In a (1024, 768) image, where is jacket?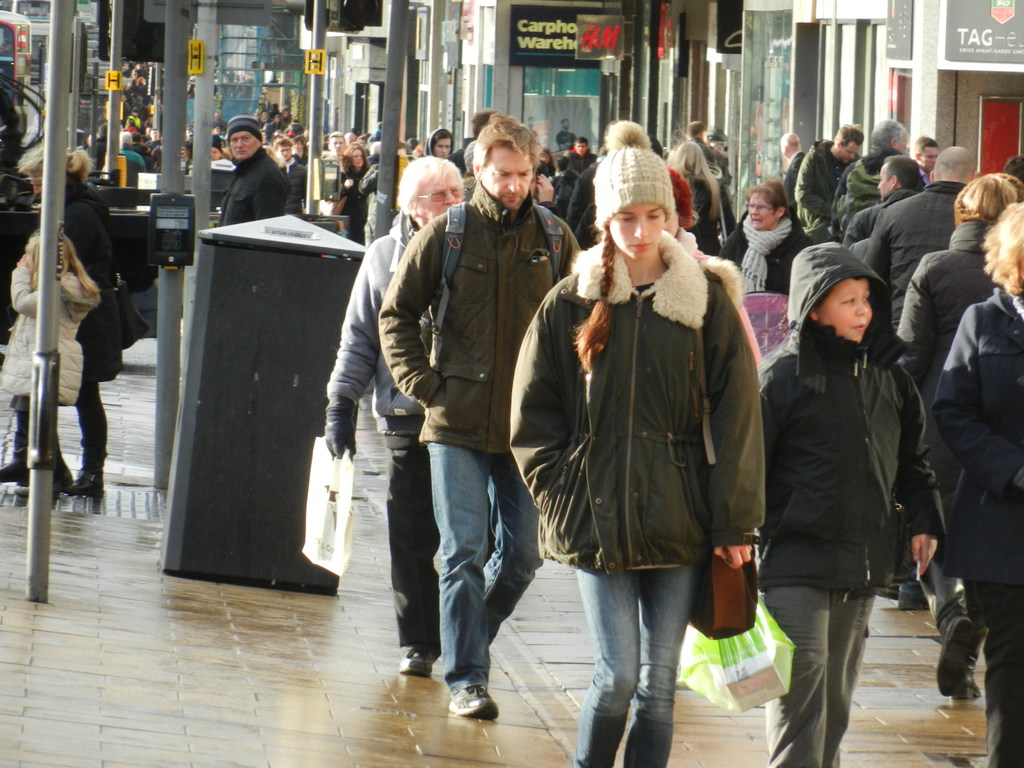
x1=540 y1=156 x2=765 y2=594.
